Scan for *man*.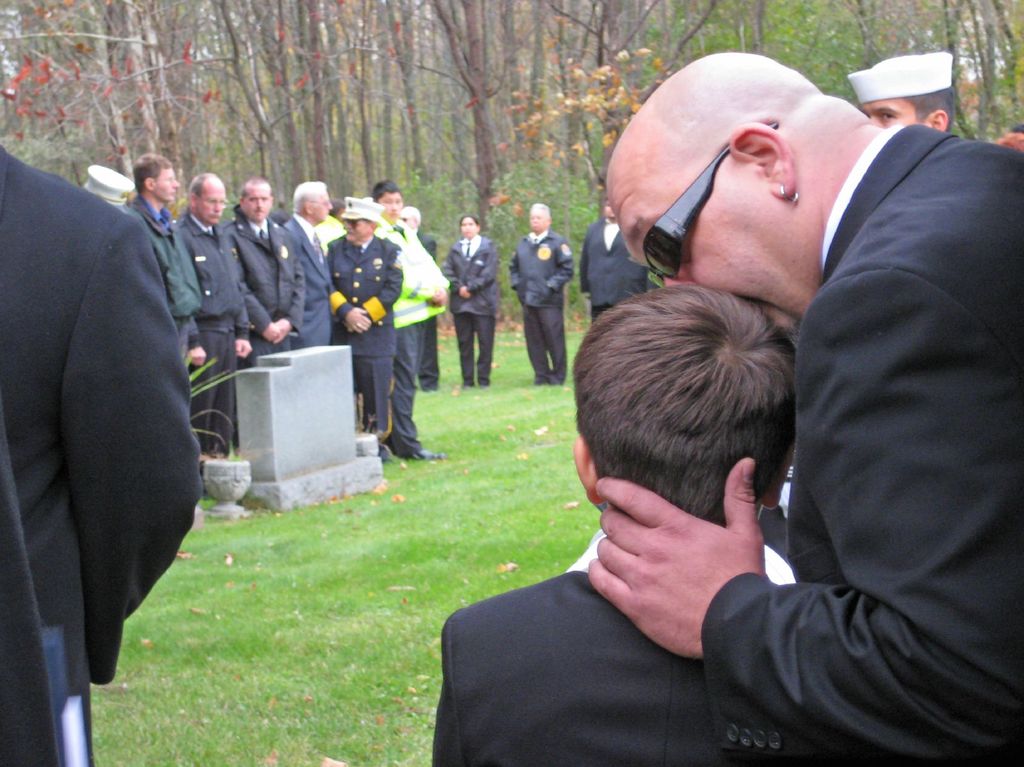
Scan result: 0,137,207,766.
